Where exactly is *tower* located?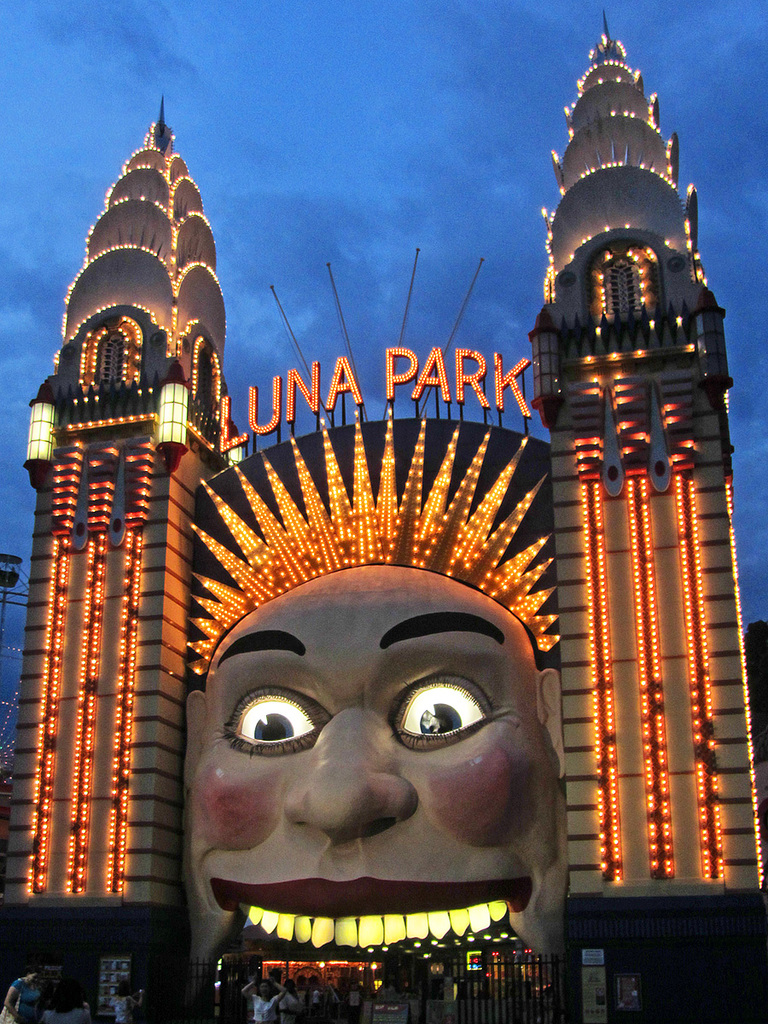
Its bounding box is <bbox>0, 84, 232, 921</bbox>.
